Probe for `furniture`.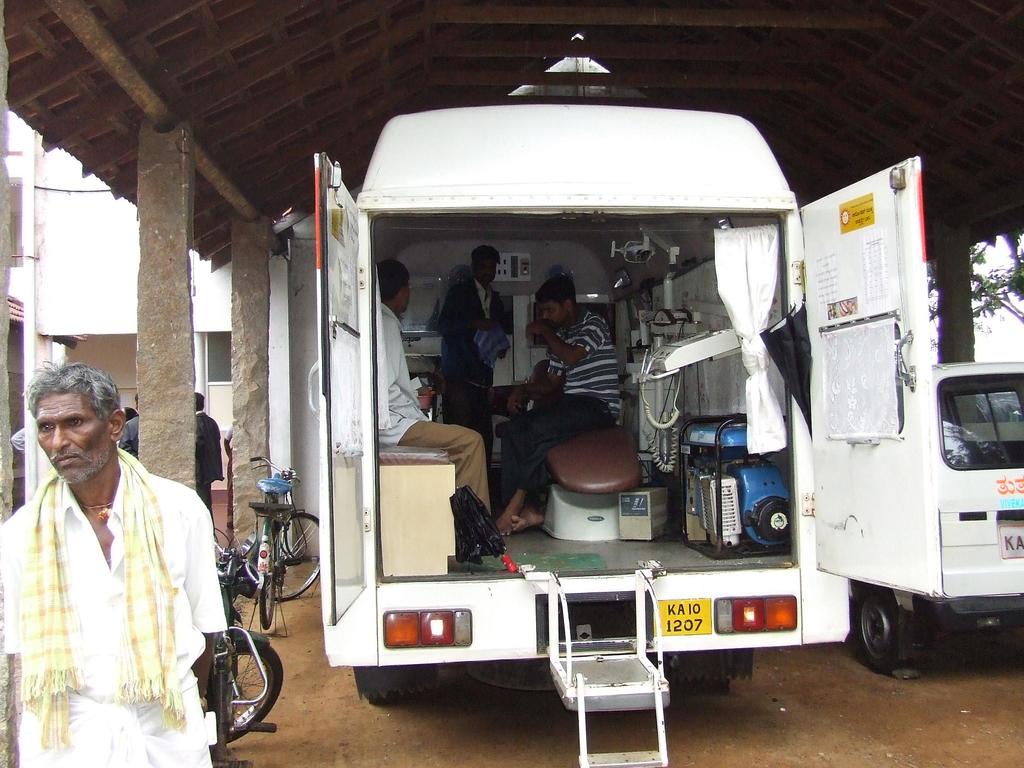
Probe result: x1=506 y1=389 x2=646 y2=534.
